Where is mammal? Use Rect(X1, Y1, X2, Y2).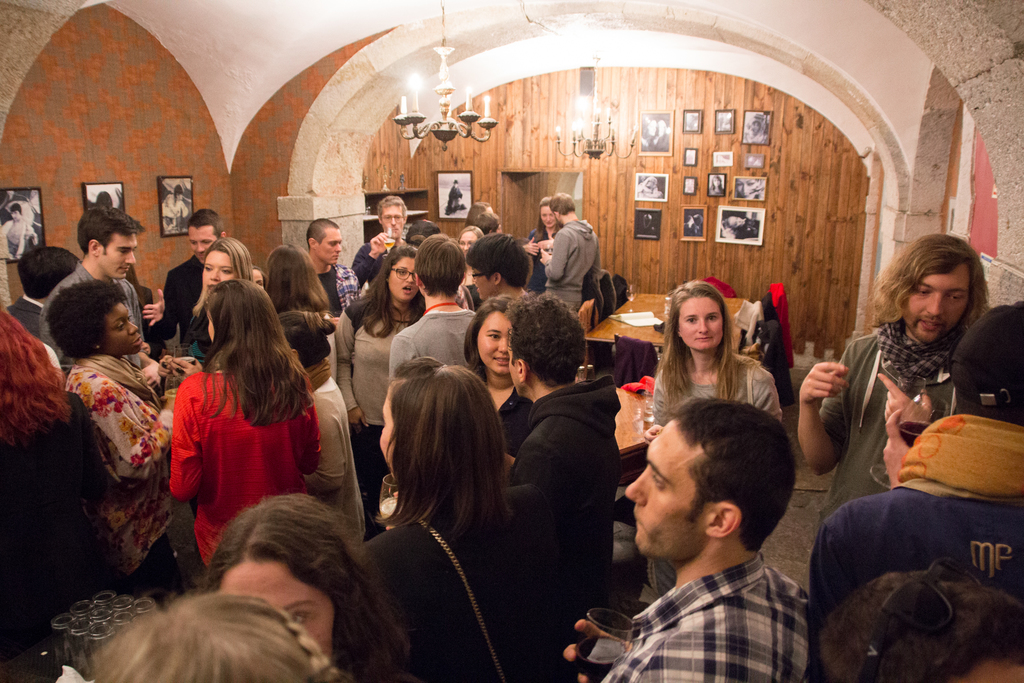
Rect(522, 195, 558, 295).
